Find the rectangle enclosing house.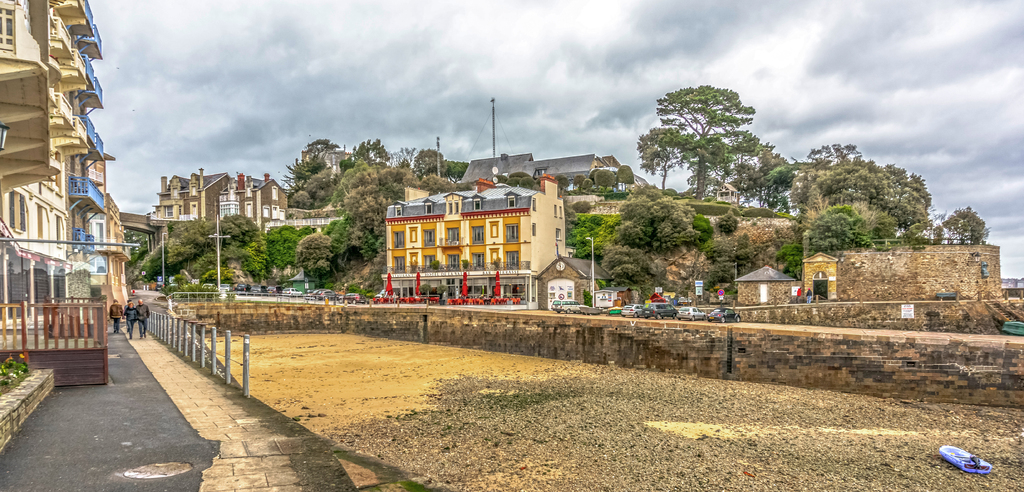
region(535, 252, 602, 310).
